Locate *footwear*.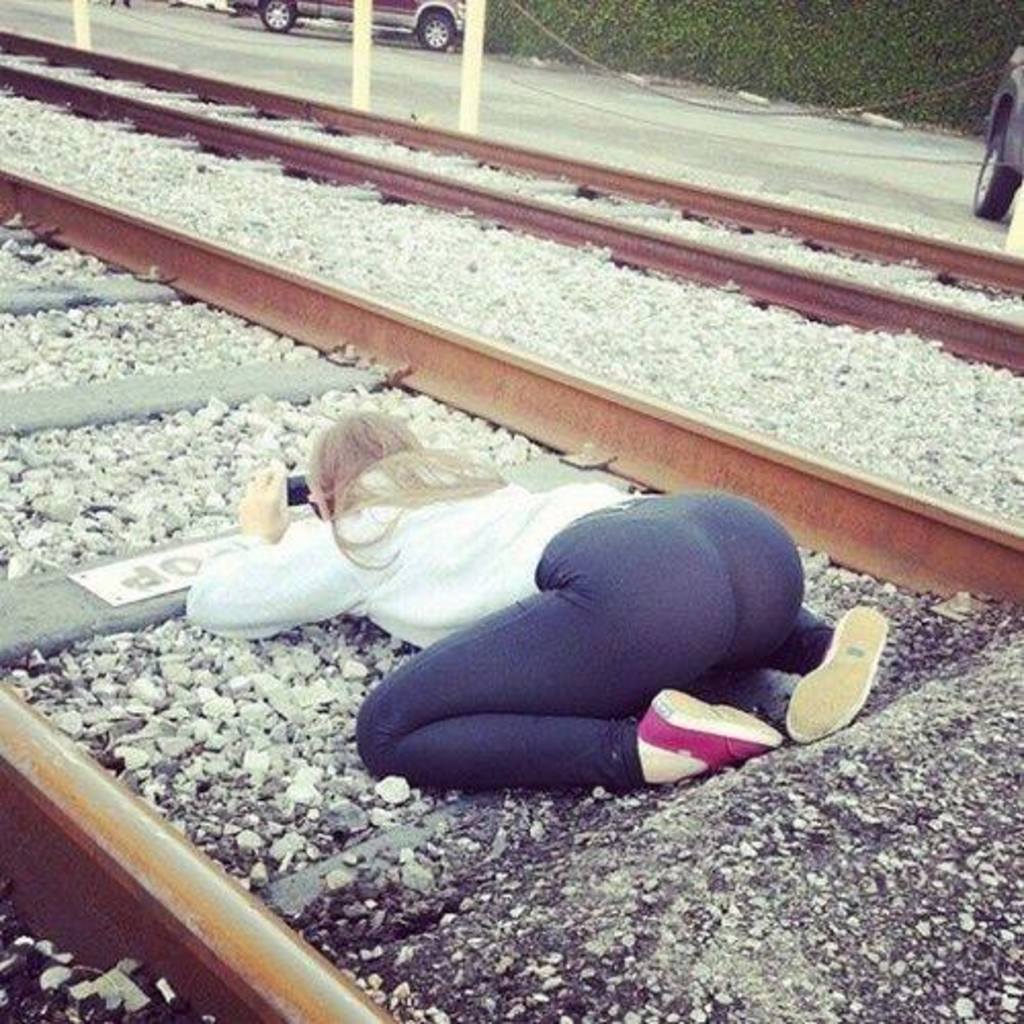
Bounding box: rect(629, 694, 793, 782).
